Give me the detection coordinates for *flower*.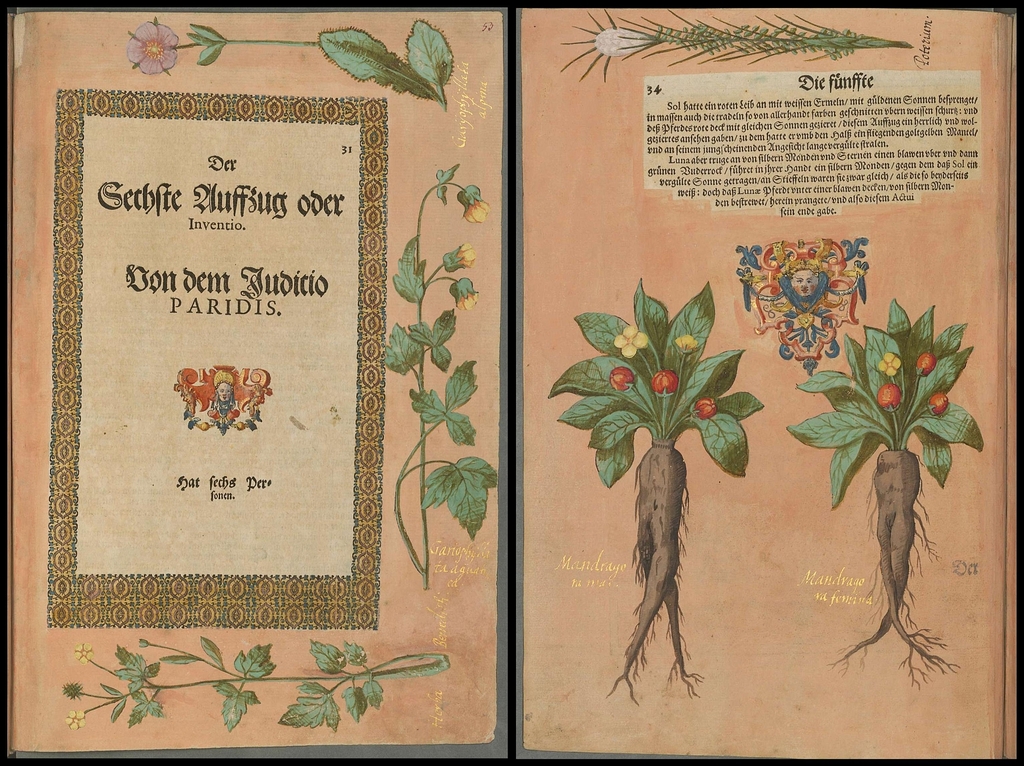
box=[877, 380, 905, 413].
